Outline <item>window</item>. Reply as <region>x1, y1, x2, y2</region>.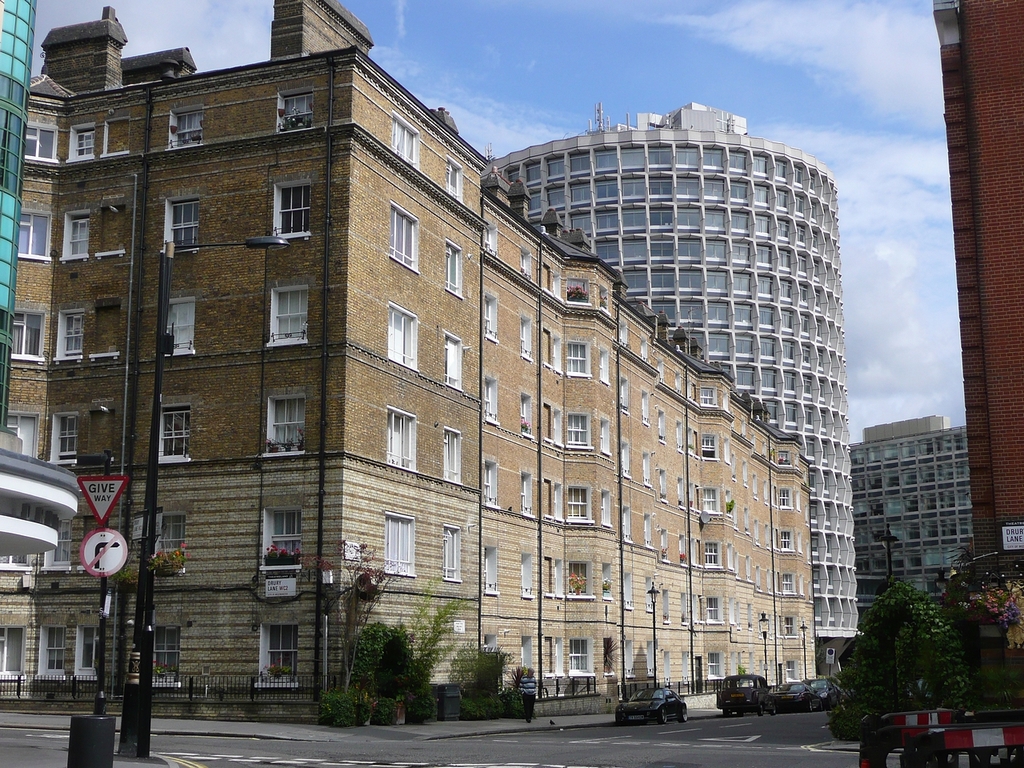
<region>777, 450, 786, 466</region>.
